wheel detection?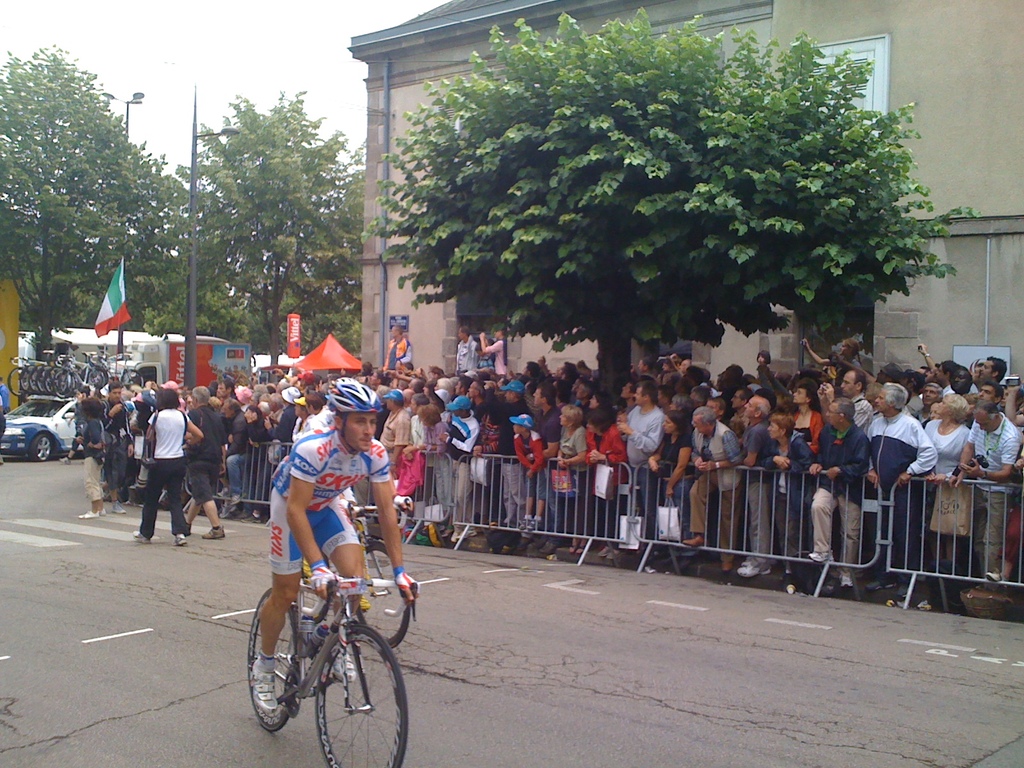
rect(22, 366, 30, 397)
